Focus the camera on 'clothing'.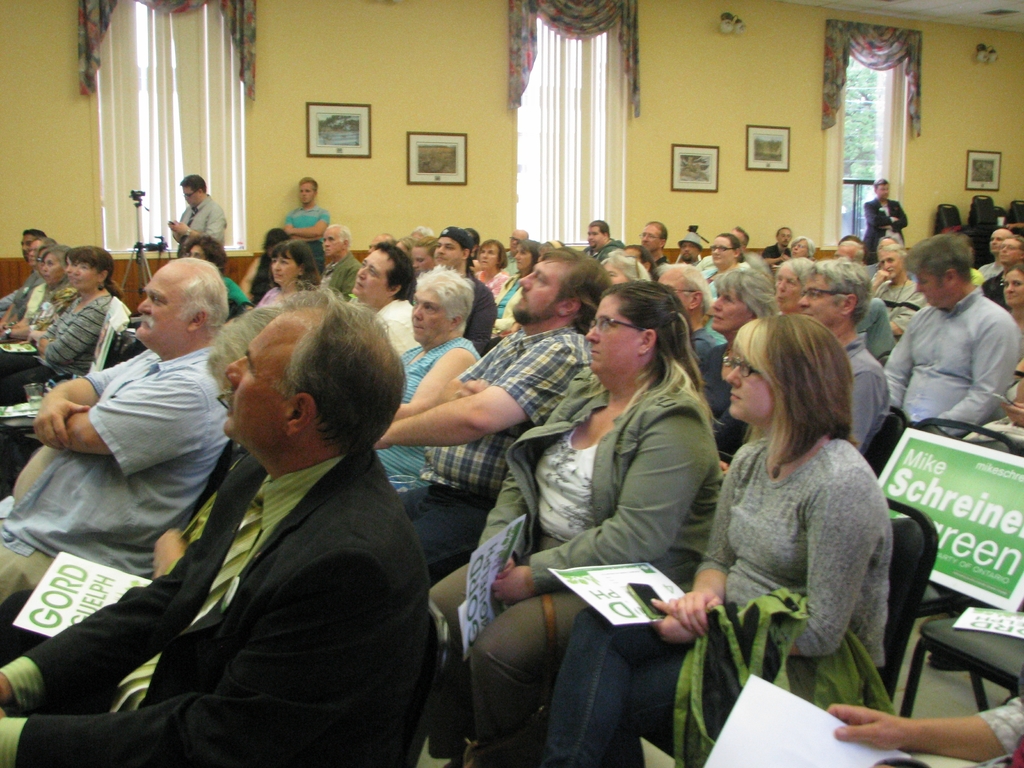
Focus region: bbox(546, 435, 895, 765).
